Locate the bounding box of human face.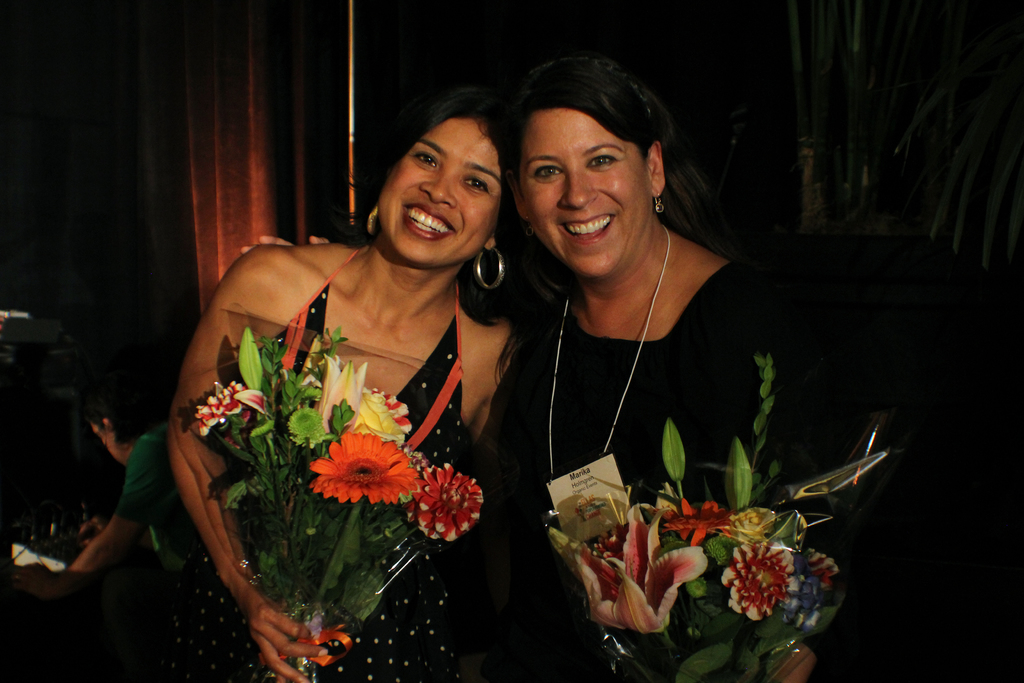
Bounding box: bbox(375, 118, 502, 270).
